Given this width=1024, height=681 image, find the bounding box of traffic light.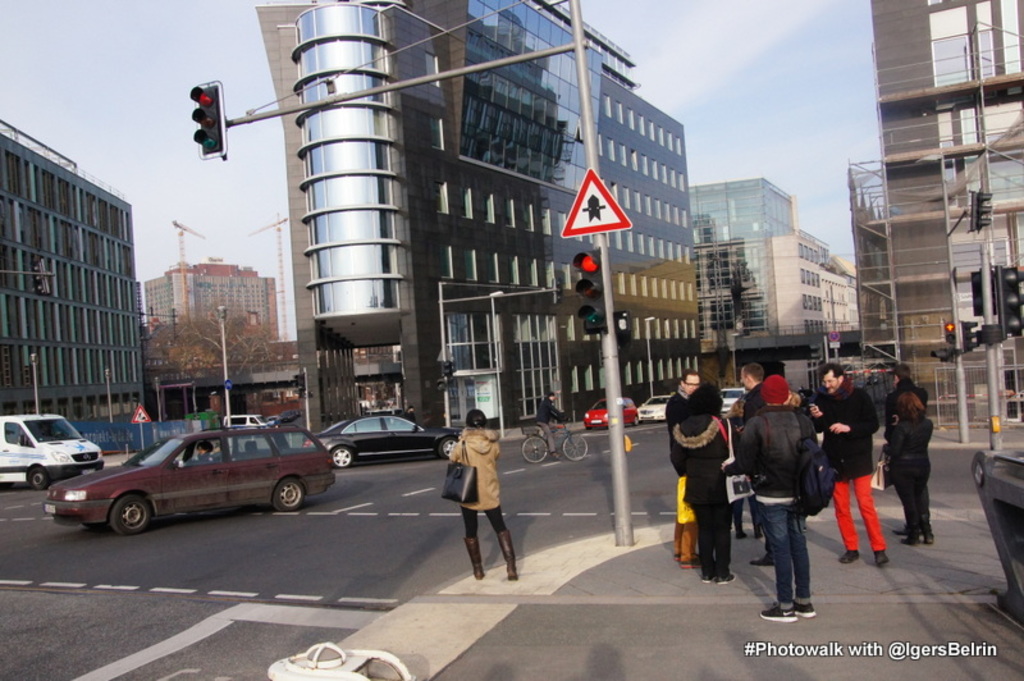
left=968, top=266, right=996, bottom=317.
